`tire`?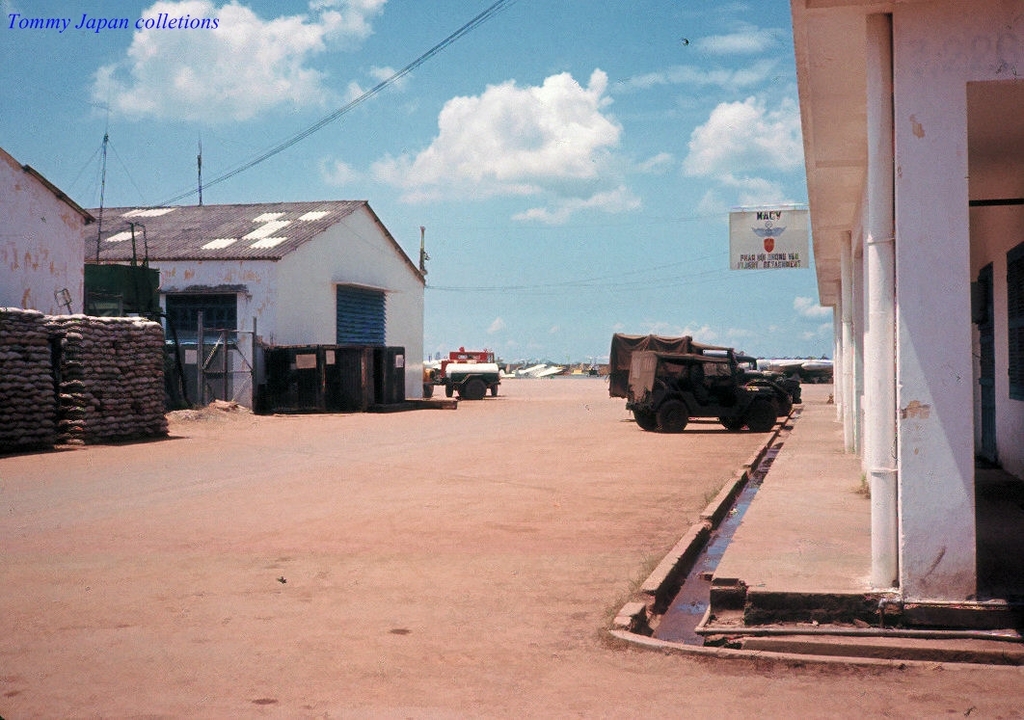
rect(468, 378, 486, 399)
